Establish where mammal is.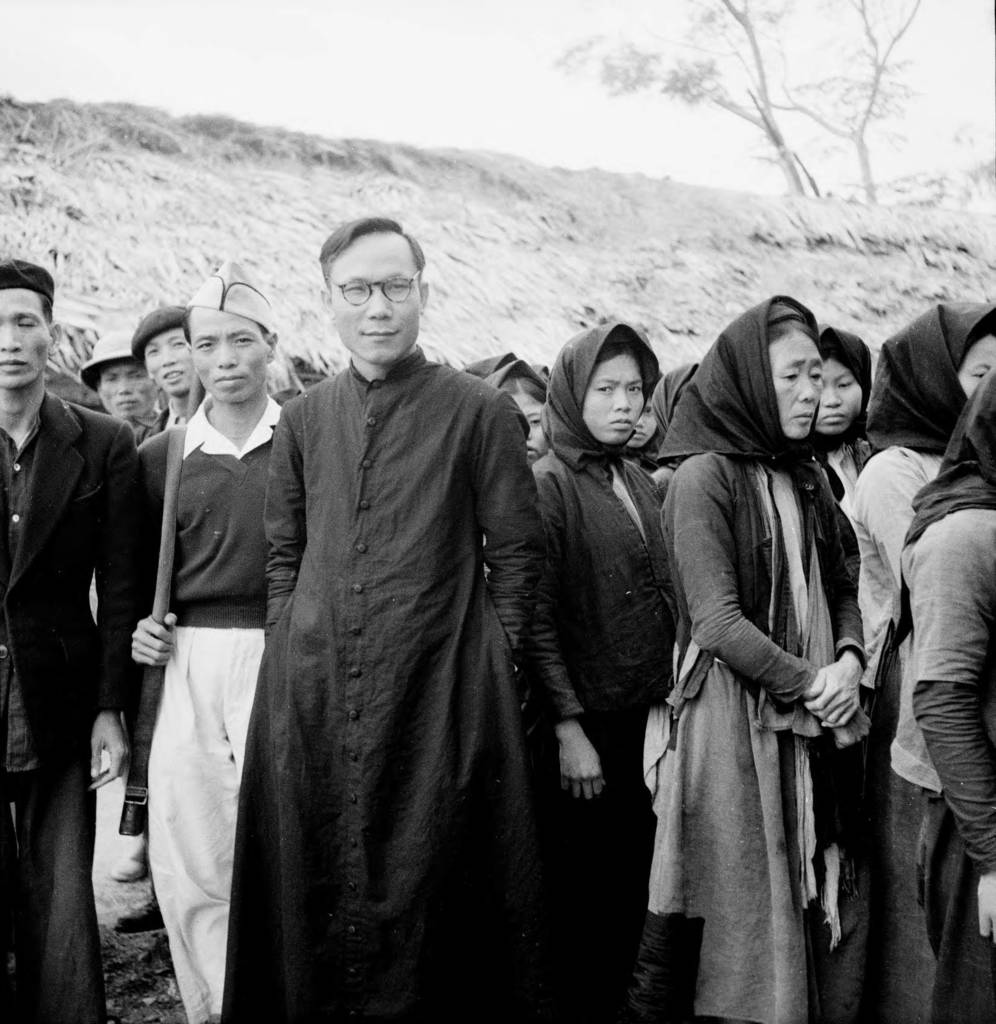
Established at {"x1": 661, "y1": 297, "x2": 869, "y2": 1023}.
